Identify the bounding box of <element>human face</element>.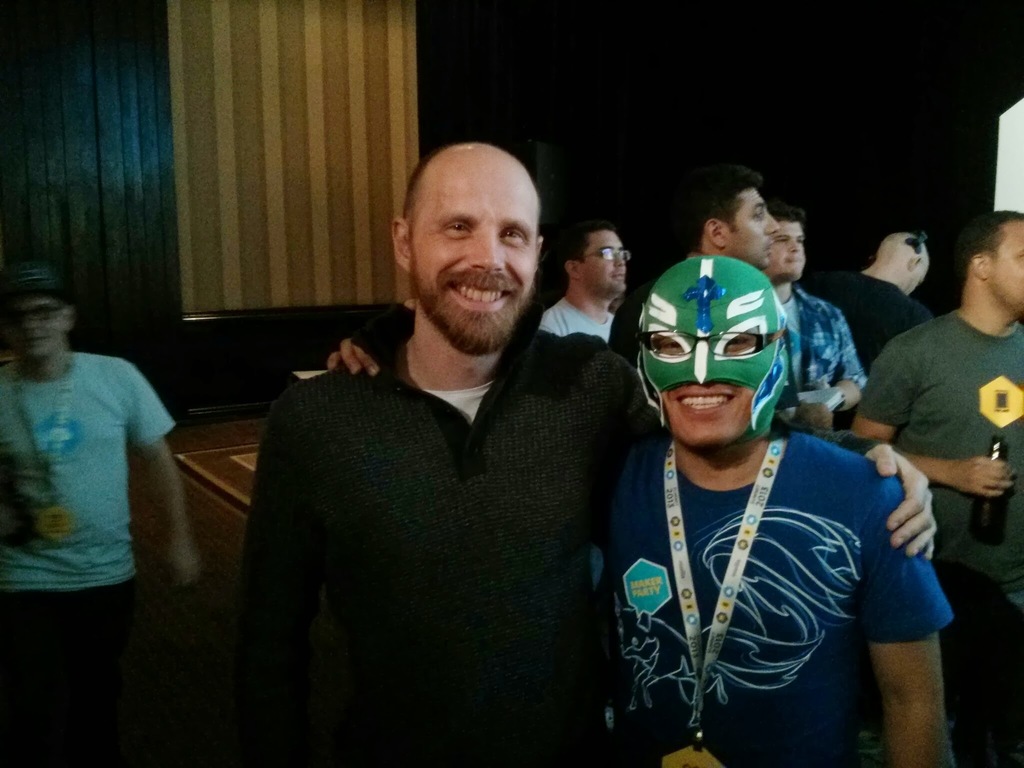
bbox=(585, 228, 628, 285).
